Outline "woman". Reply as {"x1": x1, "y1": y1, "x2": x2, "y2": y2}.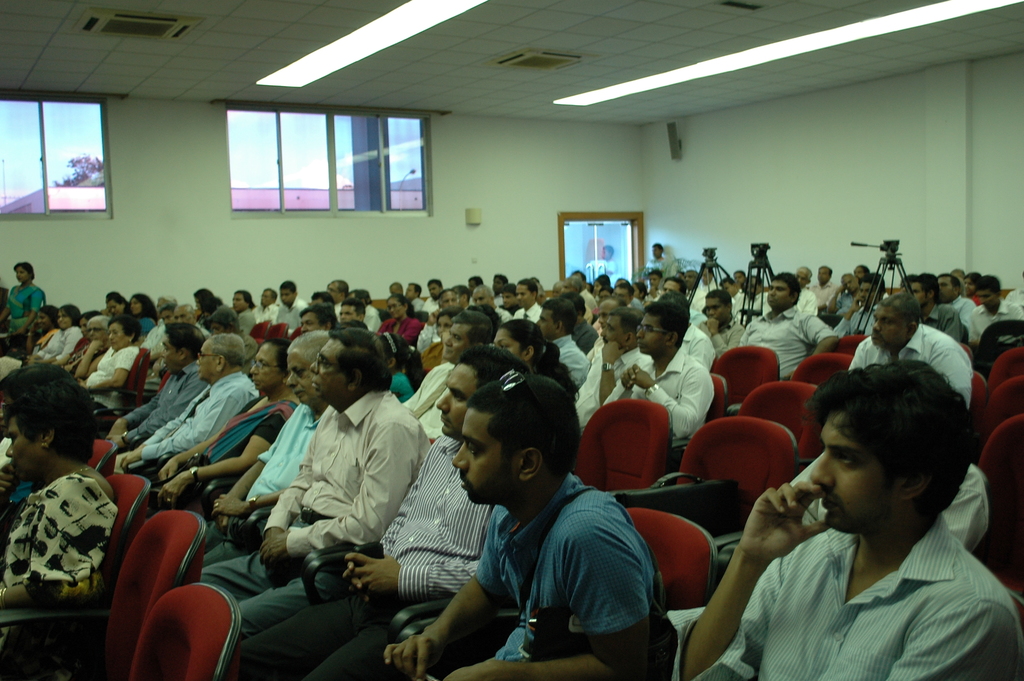
{"x1": 190, "y1": 288, "x2": 227, "y2": 325}.
